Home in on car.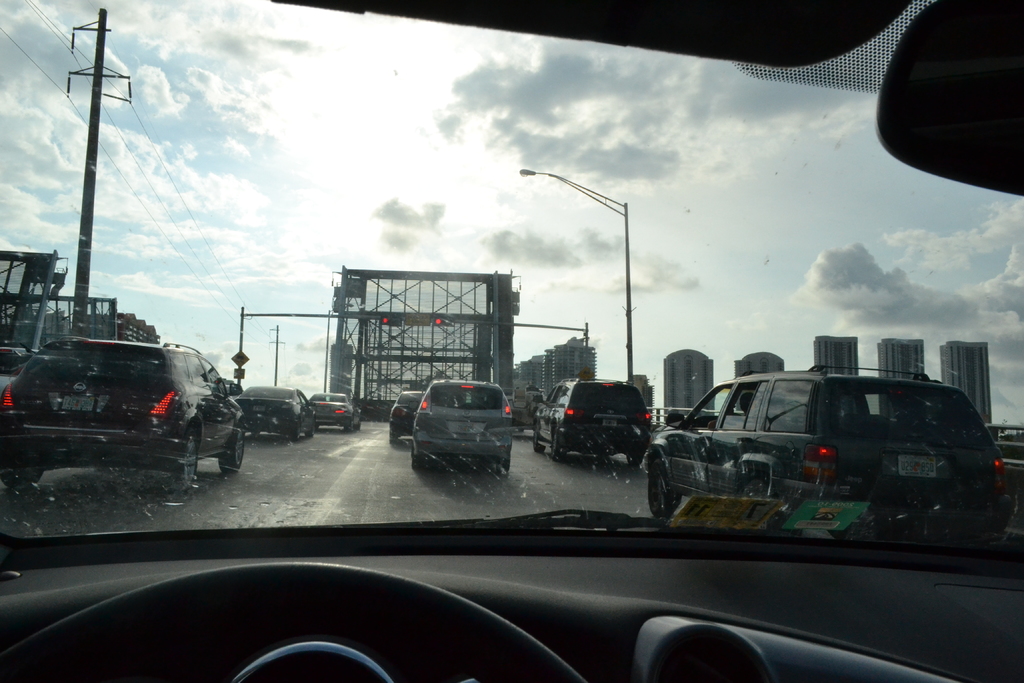
Homed in at <region>409, 378, 516, 470</region>.
